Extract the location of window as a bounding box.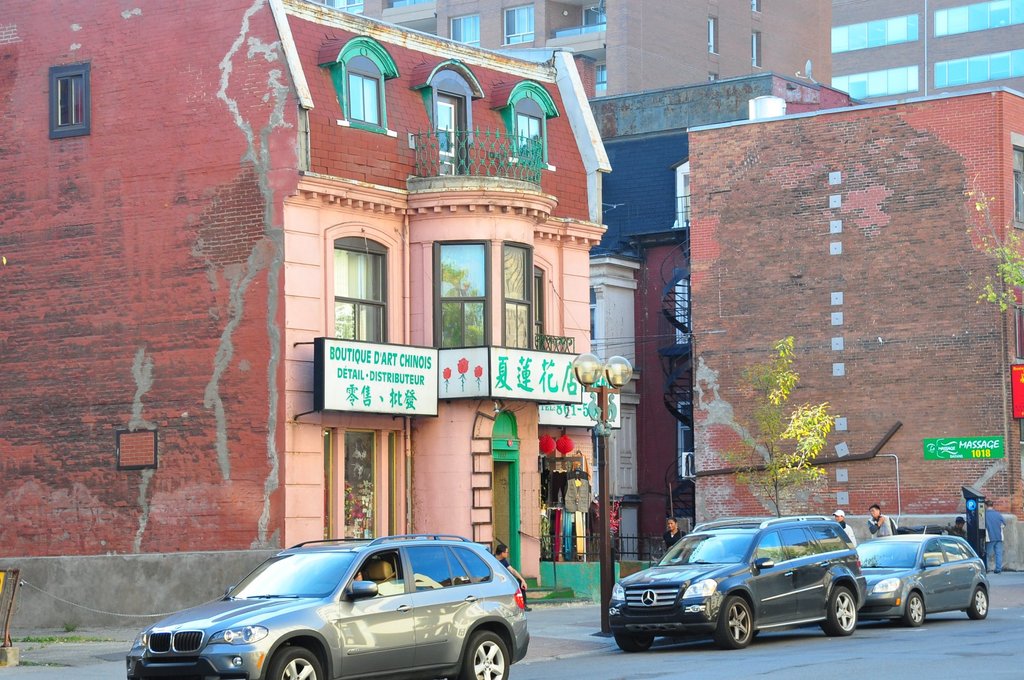
bbox=(585, 290, 596, 339).
